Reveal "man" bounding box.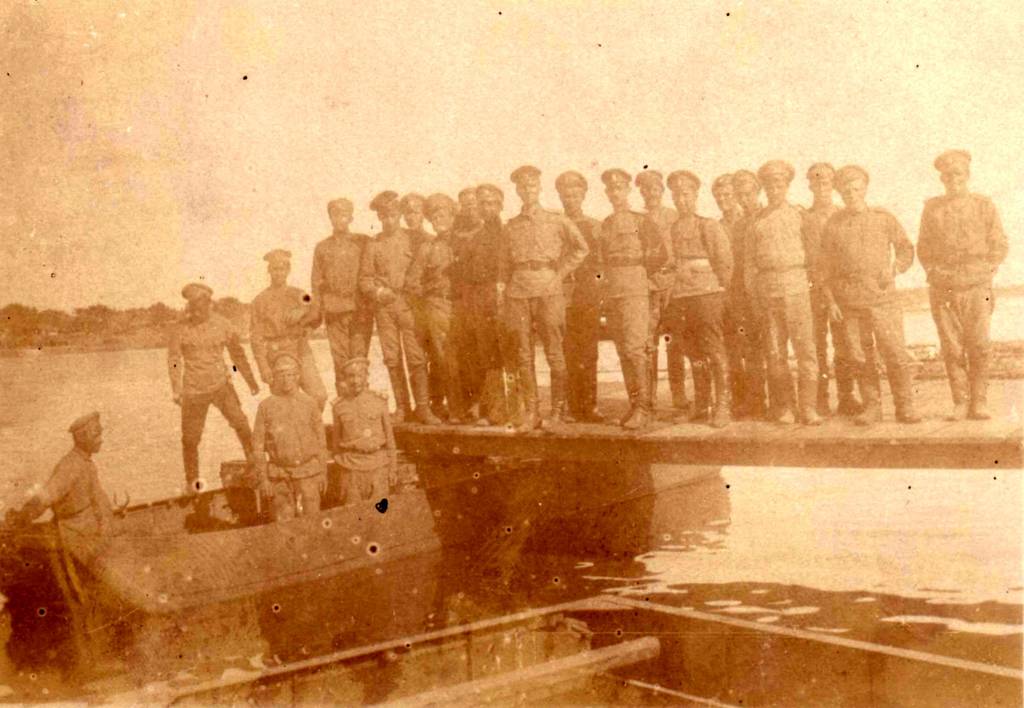
Revealed: box(632, 170, 689, 410).
